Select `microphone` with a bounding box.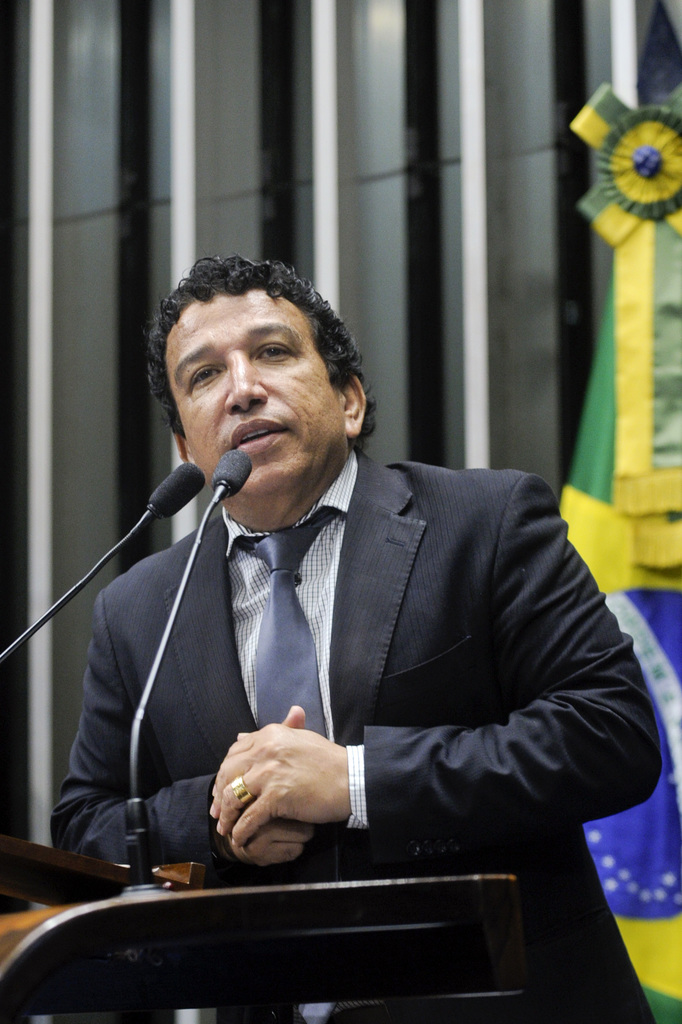
73:452:206:618.
